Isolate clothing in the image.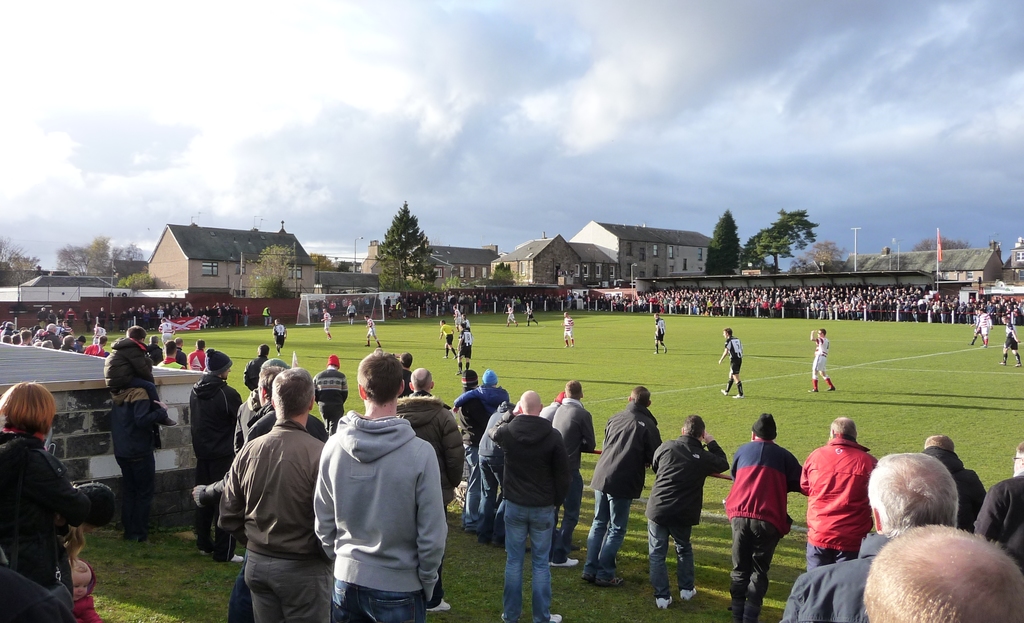
Isolated region: bbox(492, 407, 572, 620).
